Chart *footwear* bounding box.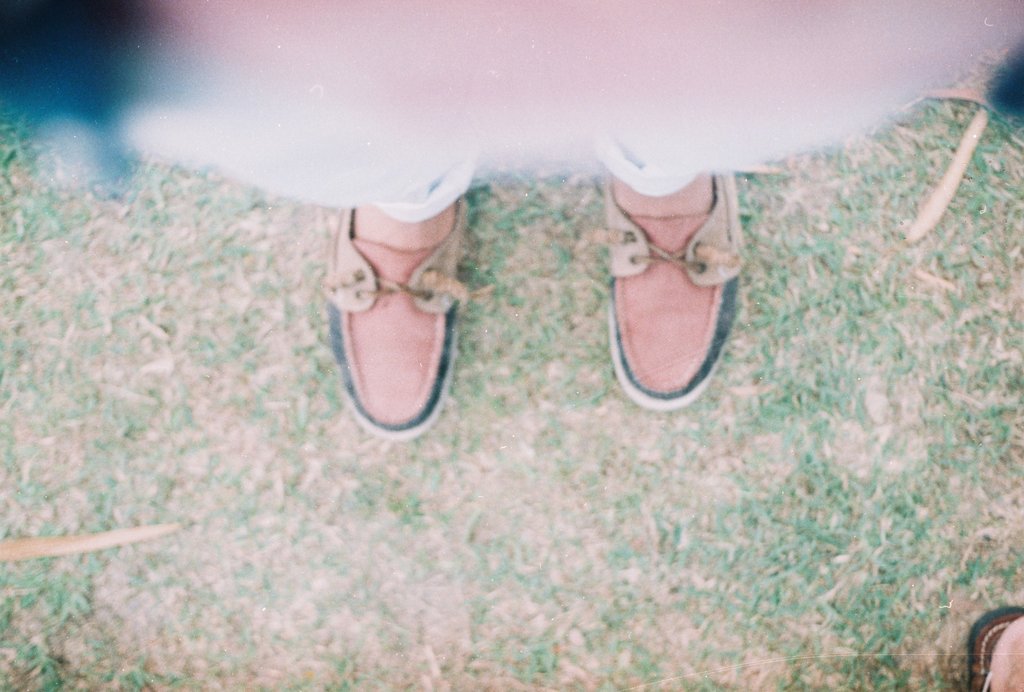
Charted: Rect(964, 602, 1023, 691).
